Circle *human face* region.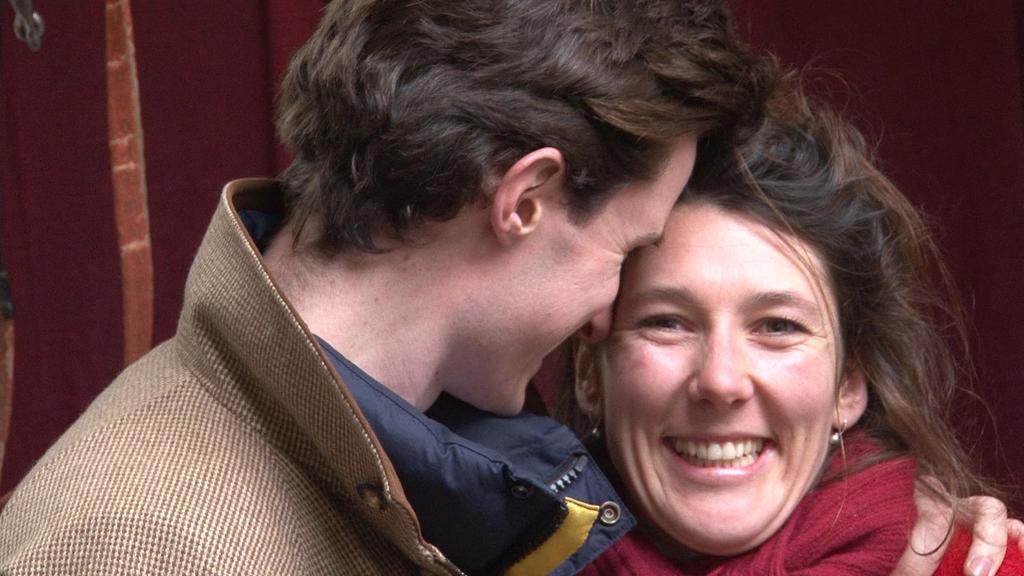
Region: box=[596, 200, 844, 553].
